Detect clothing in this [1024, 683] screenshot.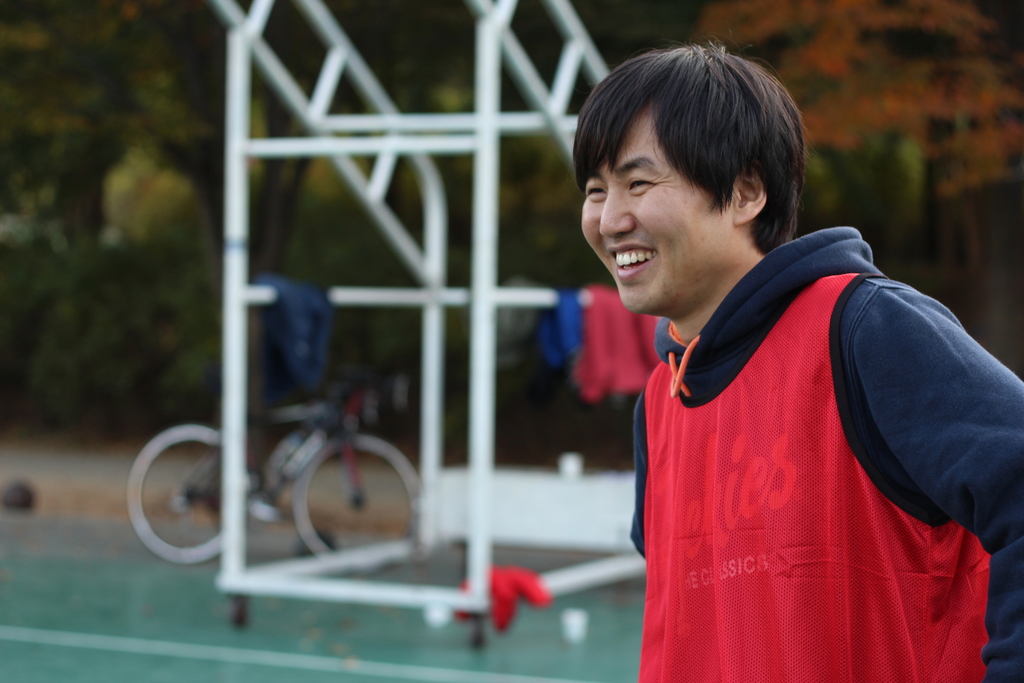
Detection: [x1=623, y1=226, x2=1023, y2=682].
